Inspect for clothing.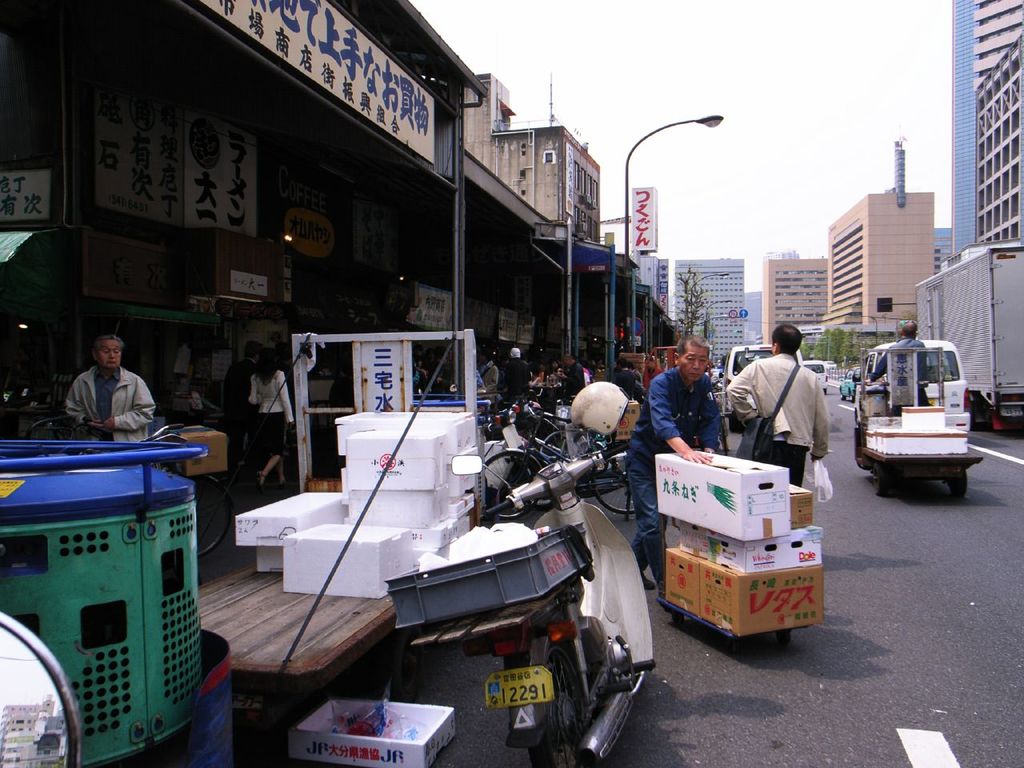
Inspection: BBox(481, 362, 498, 396).
